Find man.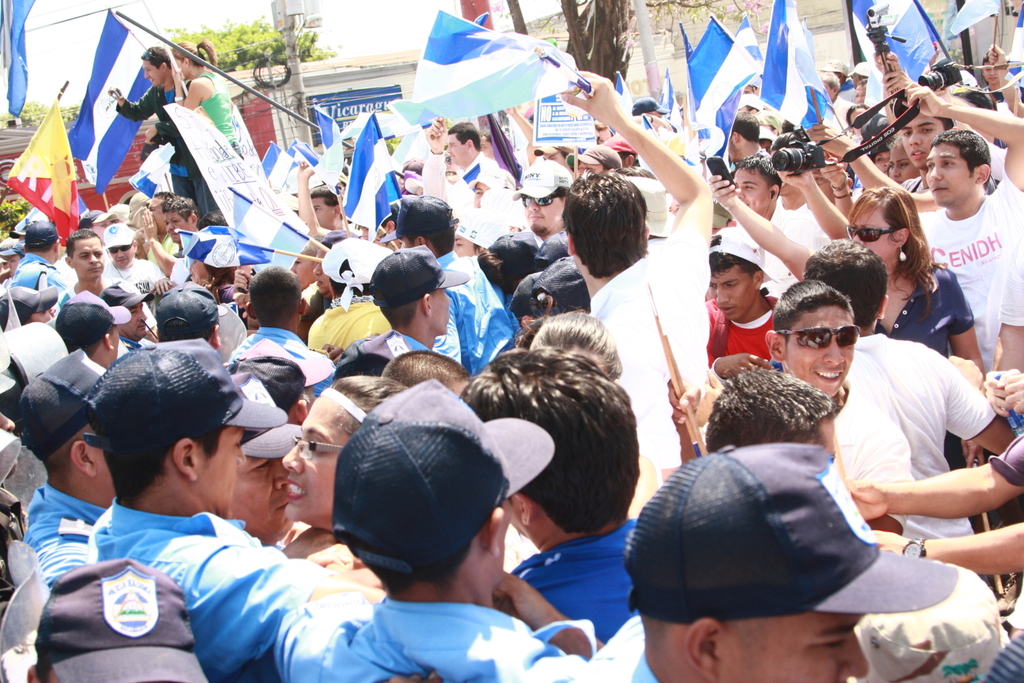
<box>458,347,640,644</box>.
